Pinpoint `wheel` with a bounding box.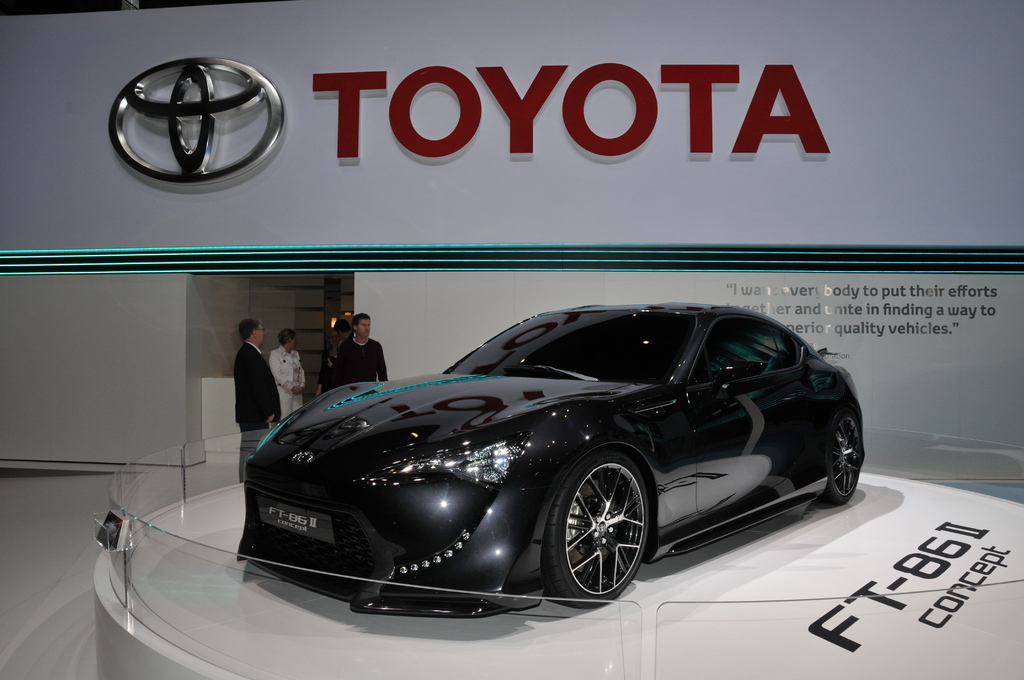
<region>824, 409, 863, 508</region>.
